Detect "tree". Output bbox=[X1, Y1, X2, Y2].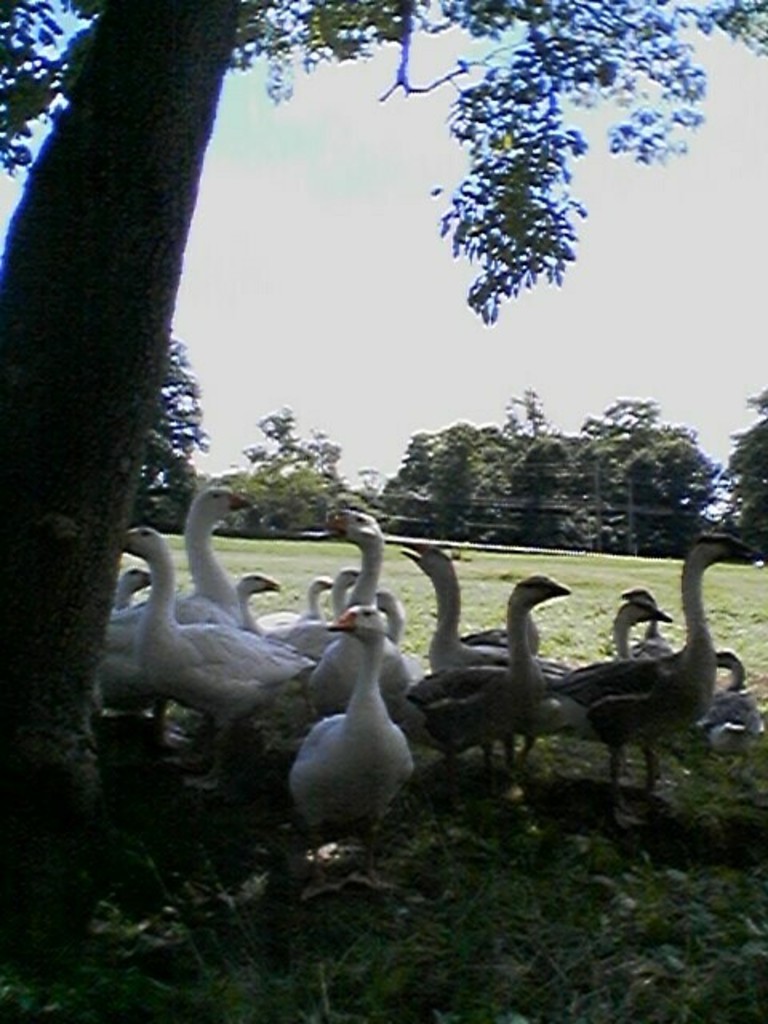
bbox=[141, 336, 210, 526].
